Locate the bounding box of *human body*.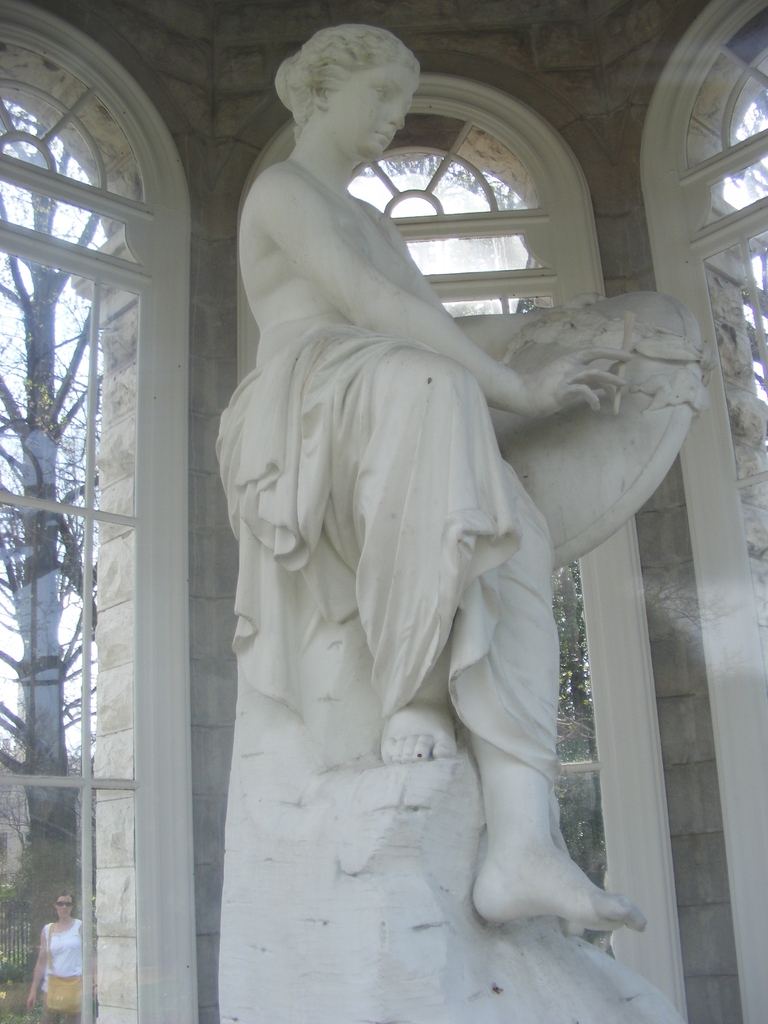
Bounding box: [26, 893, 100, 1020].
